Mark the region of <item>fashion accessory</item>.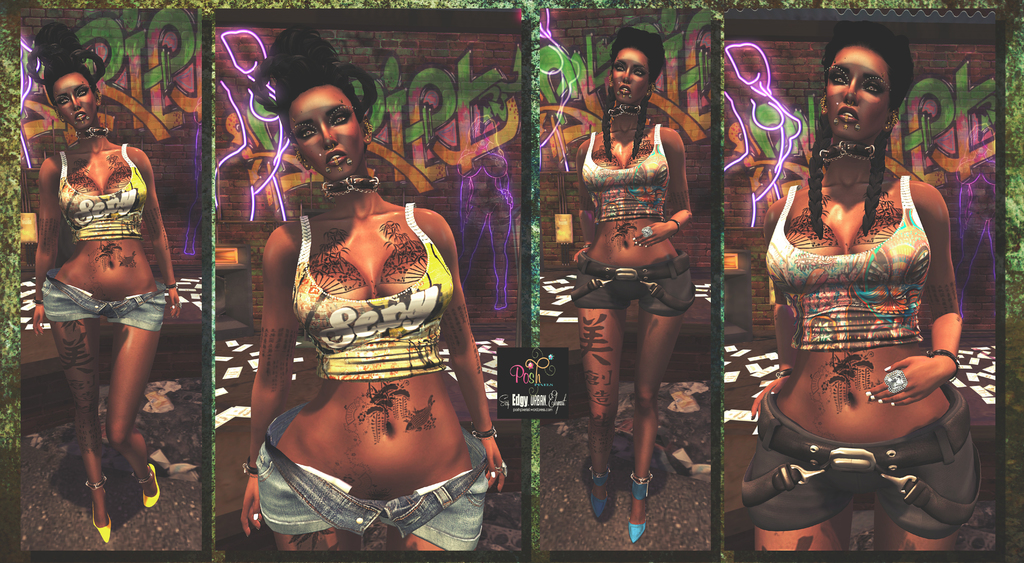
Region: Rect(72, 123, 109, 136).
